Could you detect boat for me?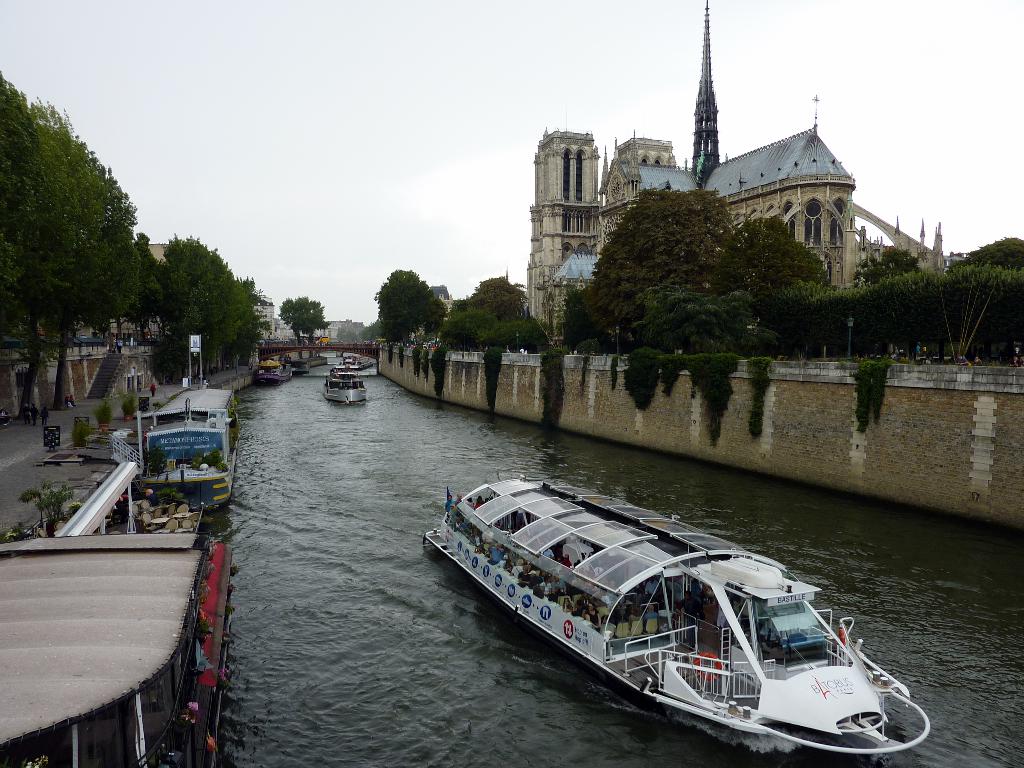
Detection result: locate(253, 359, 289, 387).
